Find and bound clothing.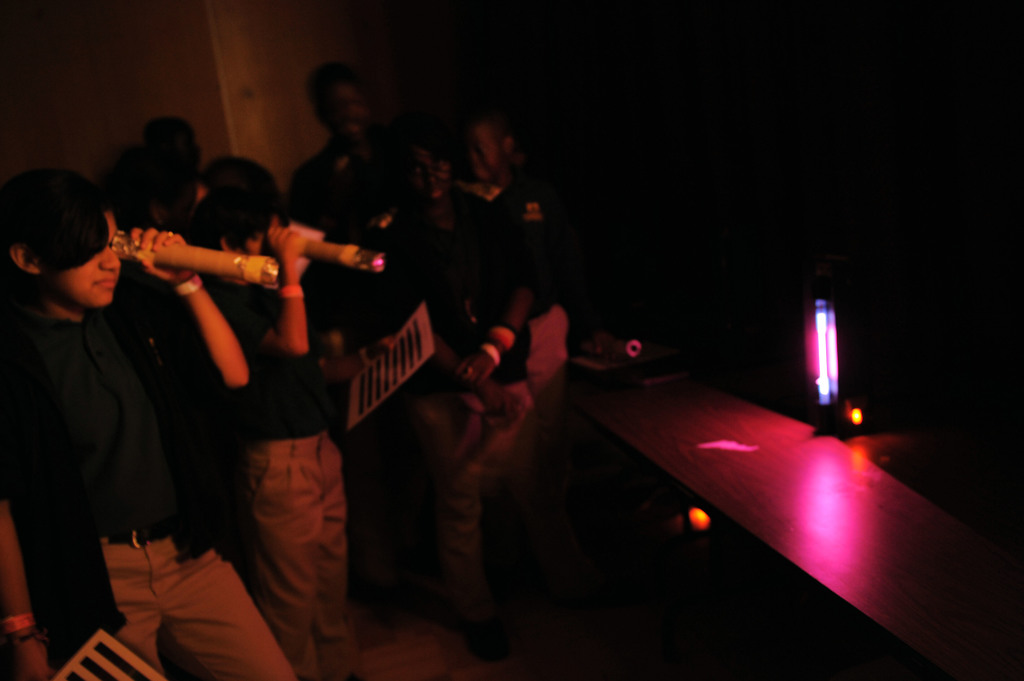
Bound: region(380, 188, 563, 629).
